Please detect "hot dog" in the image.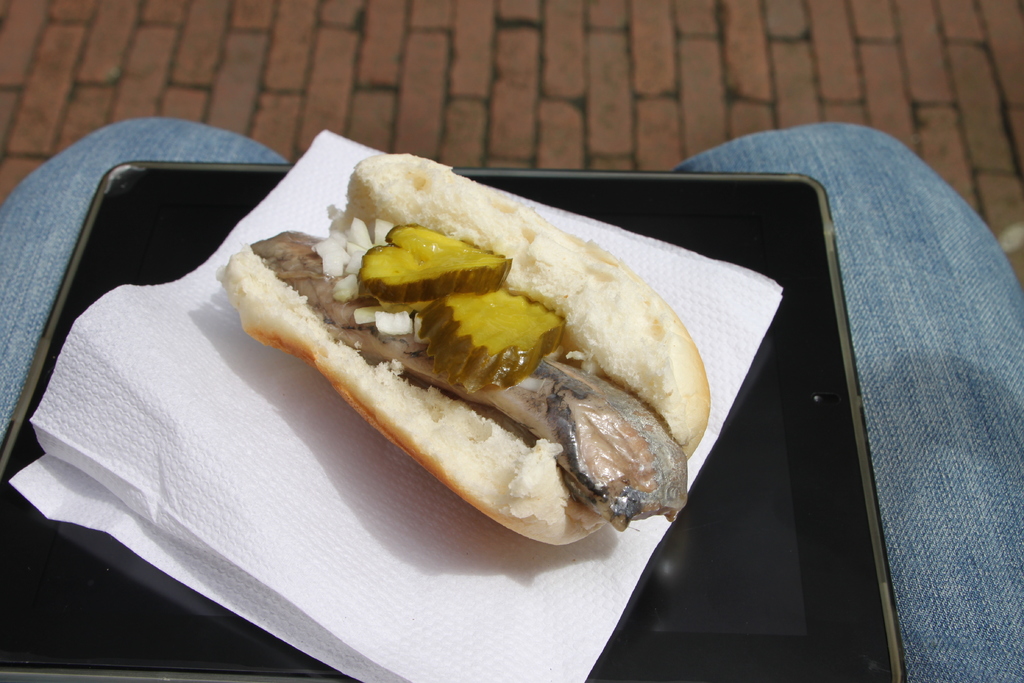
<box>212,152,719,551</box>.
